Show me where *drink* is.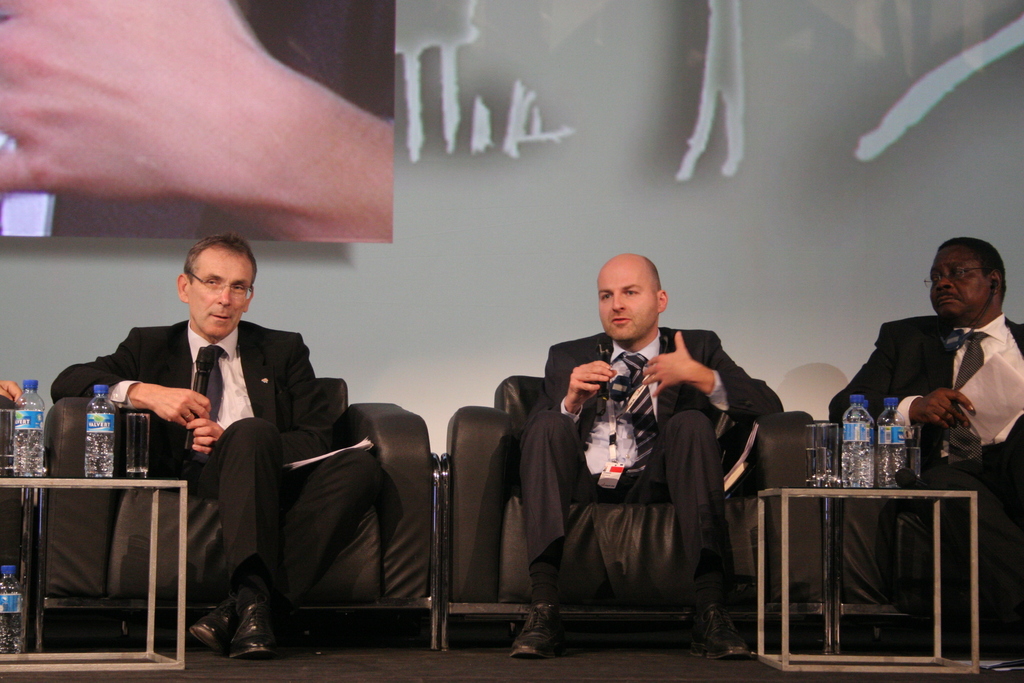
*drink* is at 86,389,111,483.
